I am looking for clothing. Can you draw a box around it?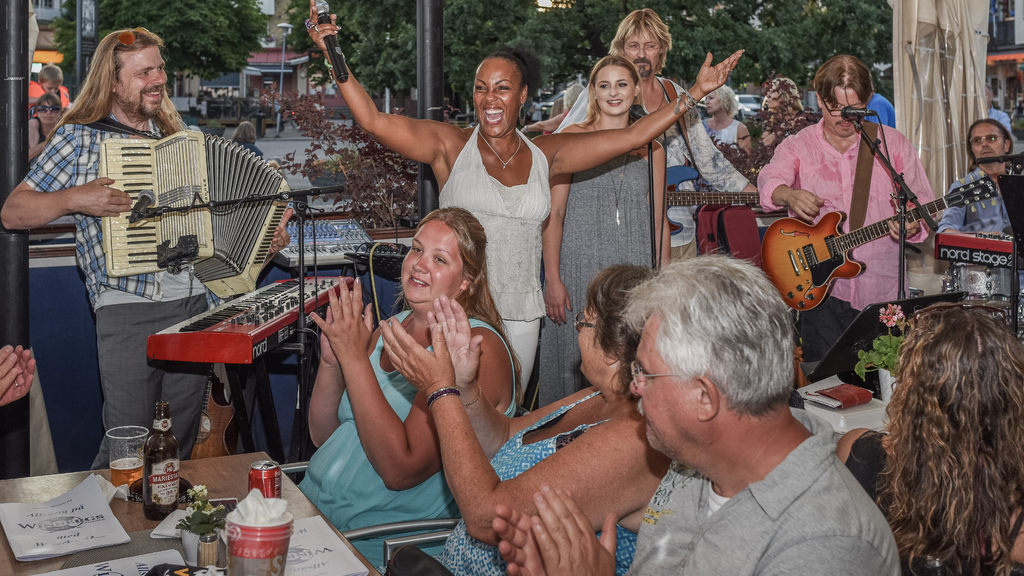
Sure, the bounding box is 701/118/744/163.
